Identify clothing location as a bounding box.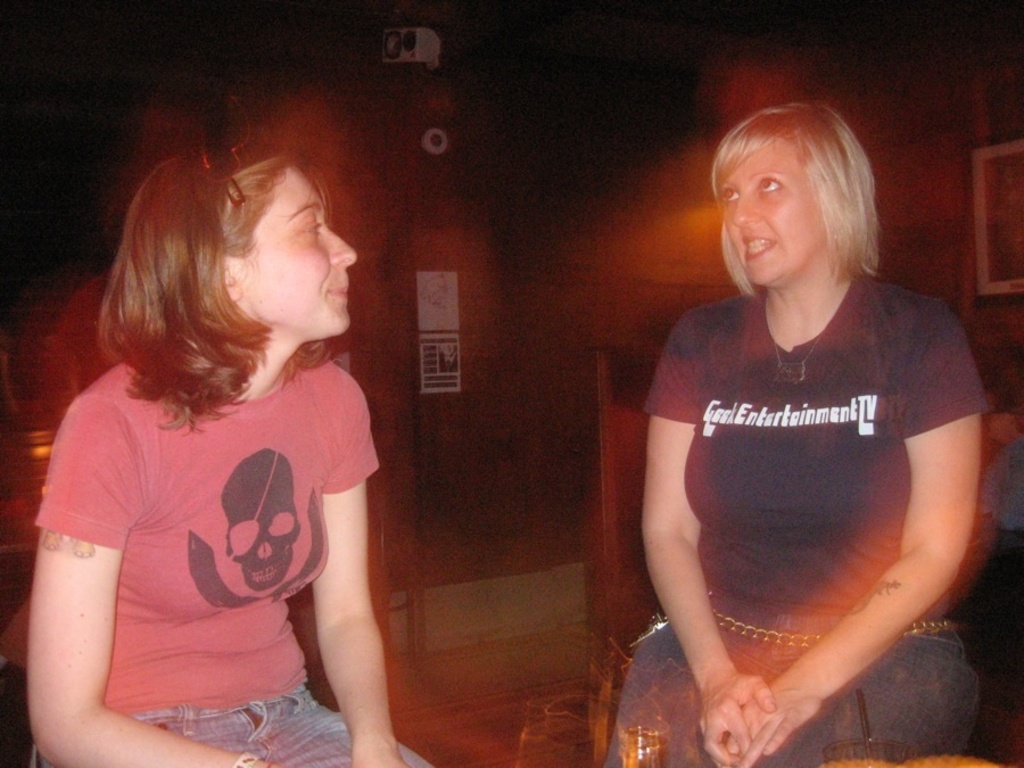
bbox=(652, 256, 971, 724).
